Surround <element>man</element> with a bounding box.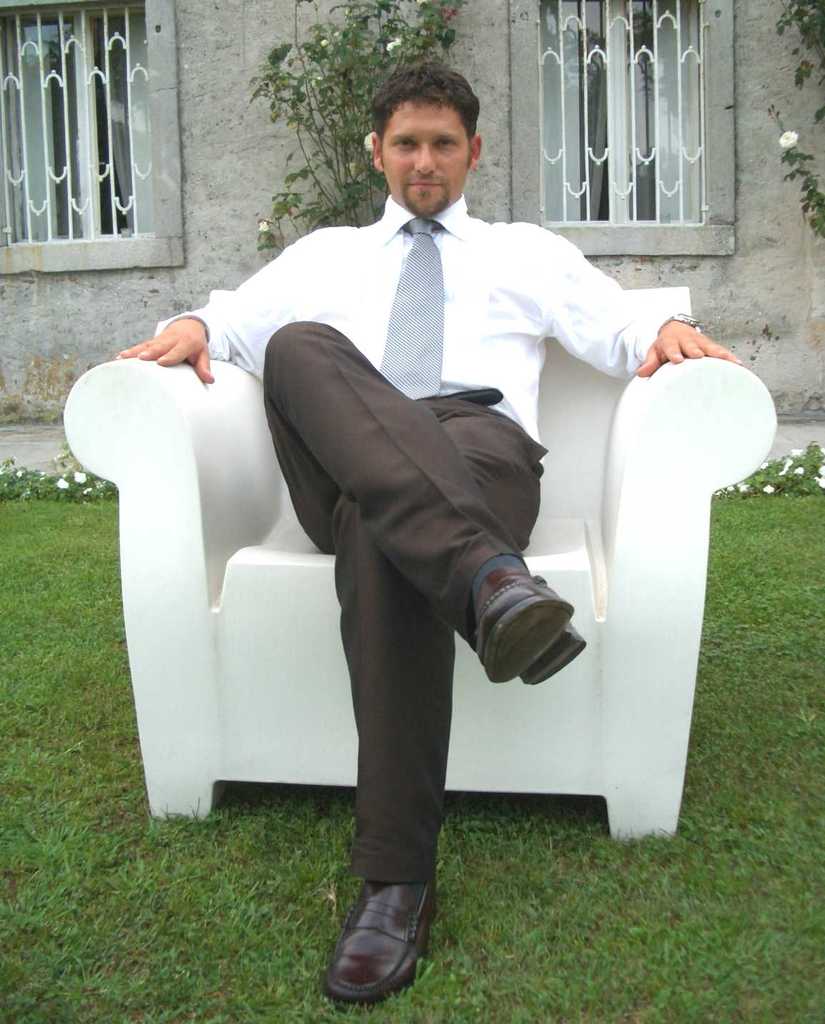
bbox=[156, 84, 658, 976].
